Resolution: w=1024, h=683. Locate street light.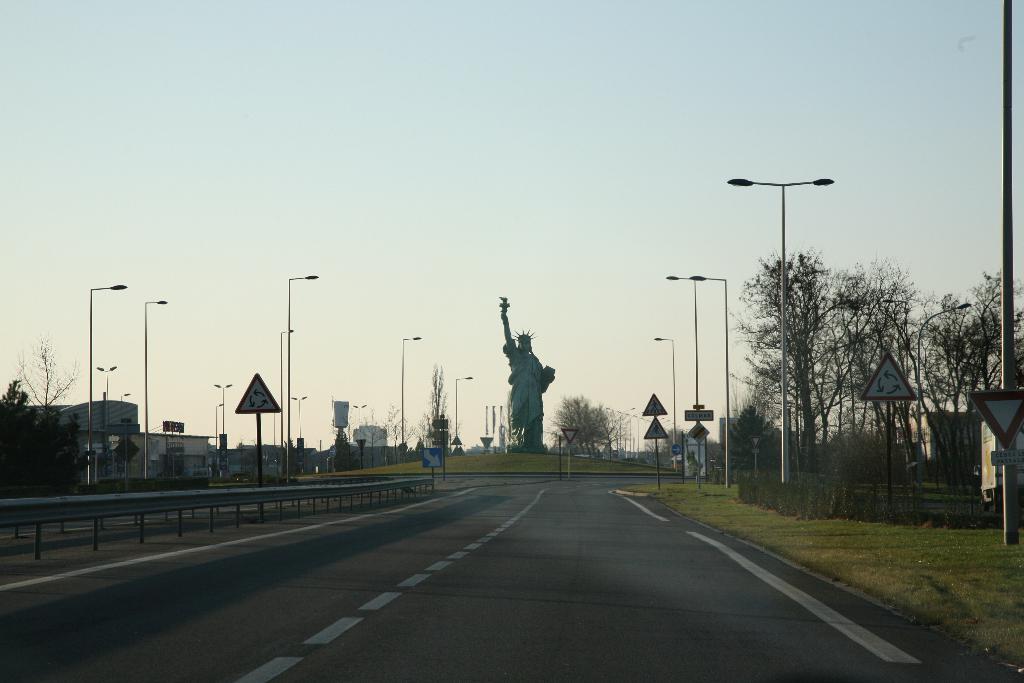
x1=454 y1=375 x2=474 y2=457.
